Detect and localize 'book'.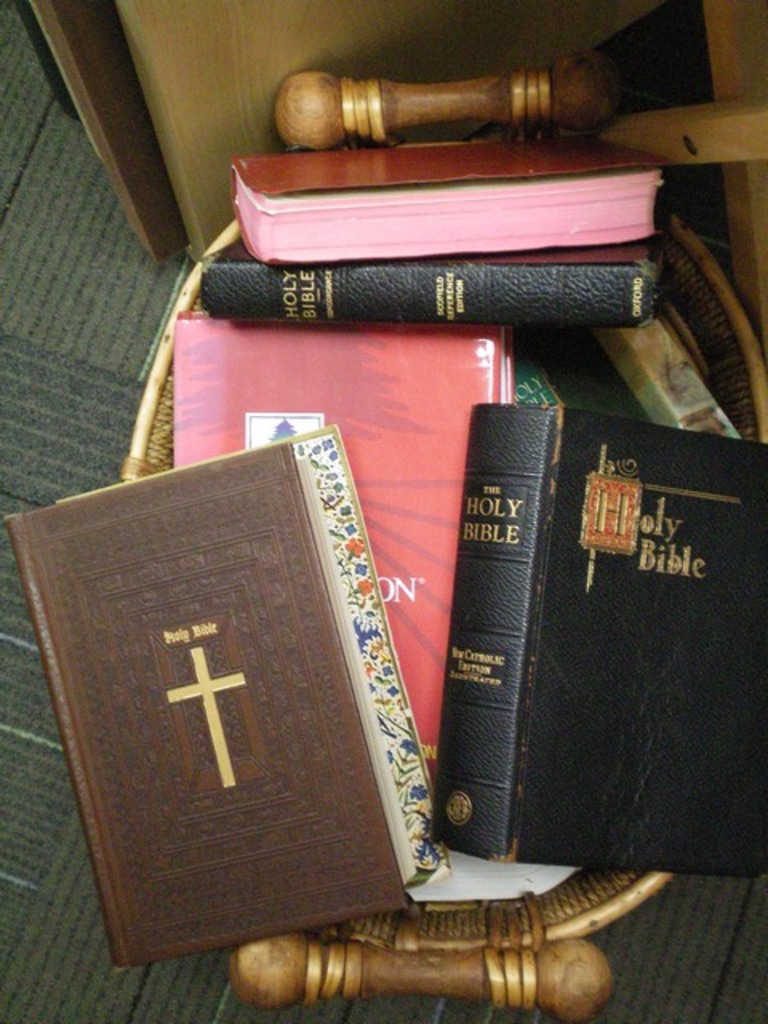
Localized at 58,421,462,885.
